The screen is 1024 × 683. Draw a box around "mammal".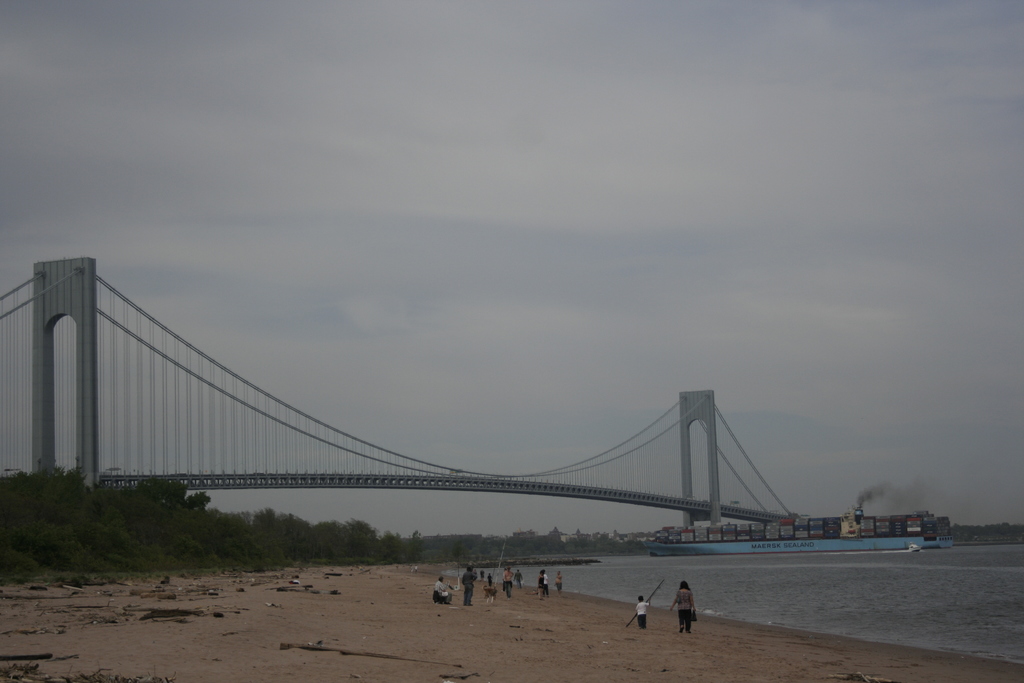
[667, 580, 700, 631].
